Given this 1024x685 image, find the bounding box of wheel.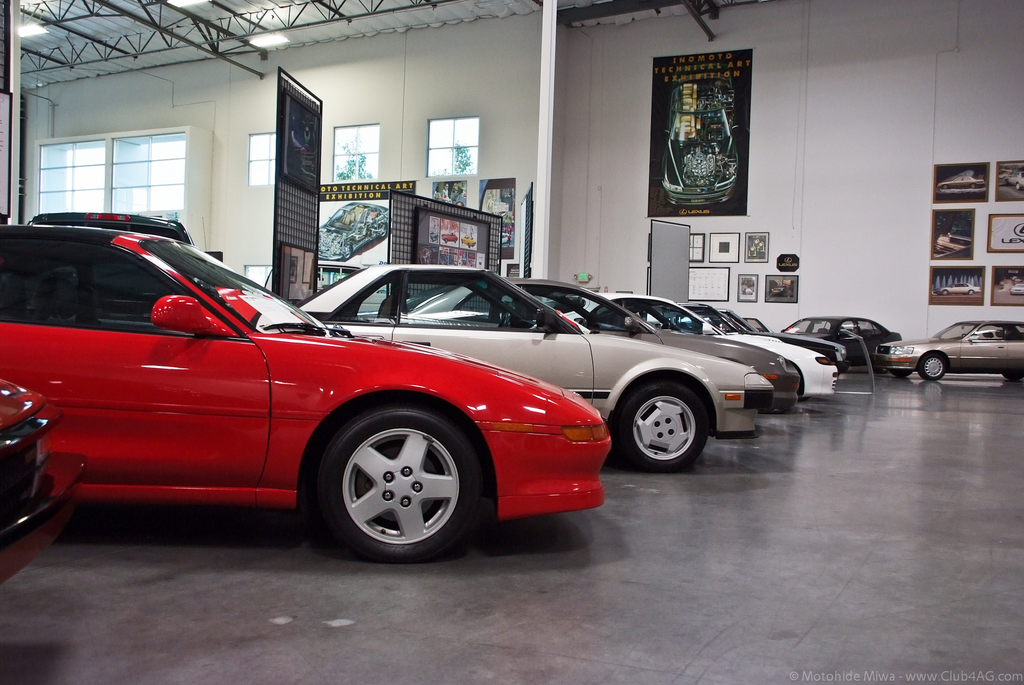
(x1=618, y1=382, x2=707, y2=472).
